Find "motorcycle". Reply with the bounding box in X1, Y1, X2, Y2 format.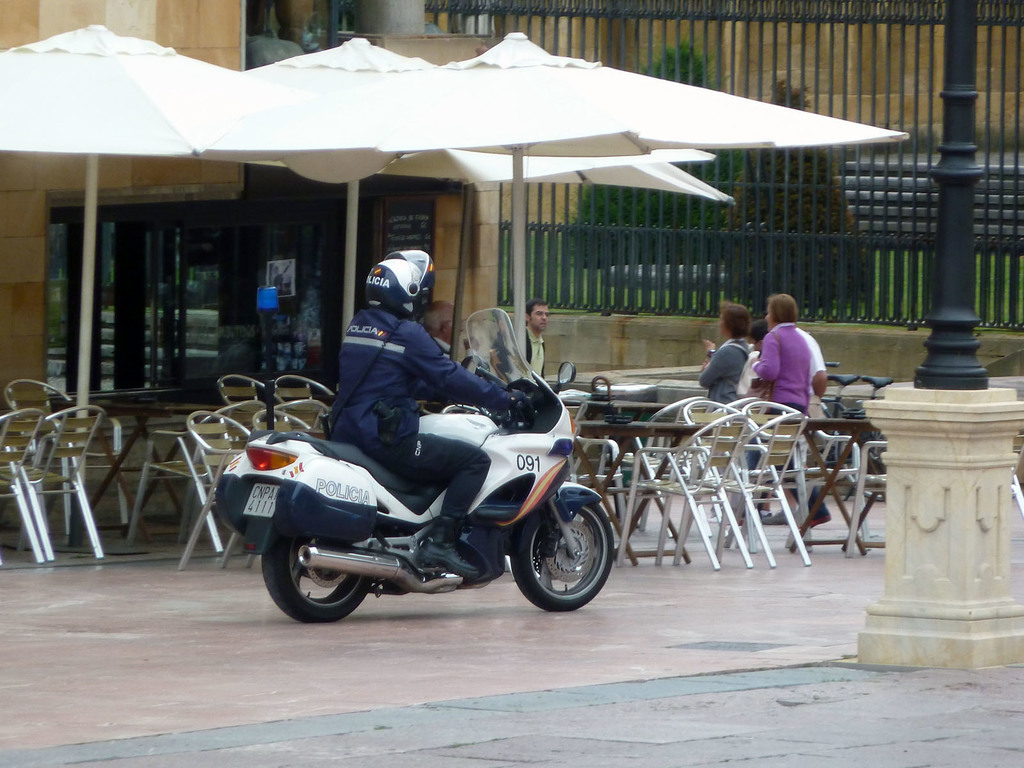
213, 350, 620, 632.
